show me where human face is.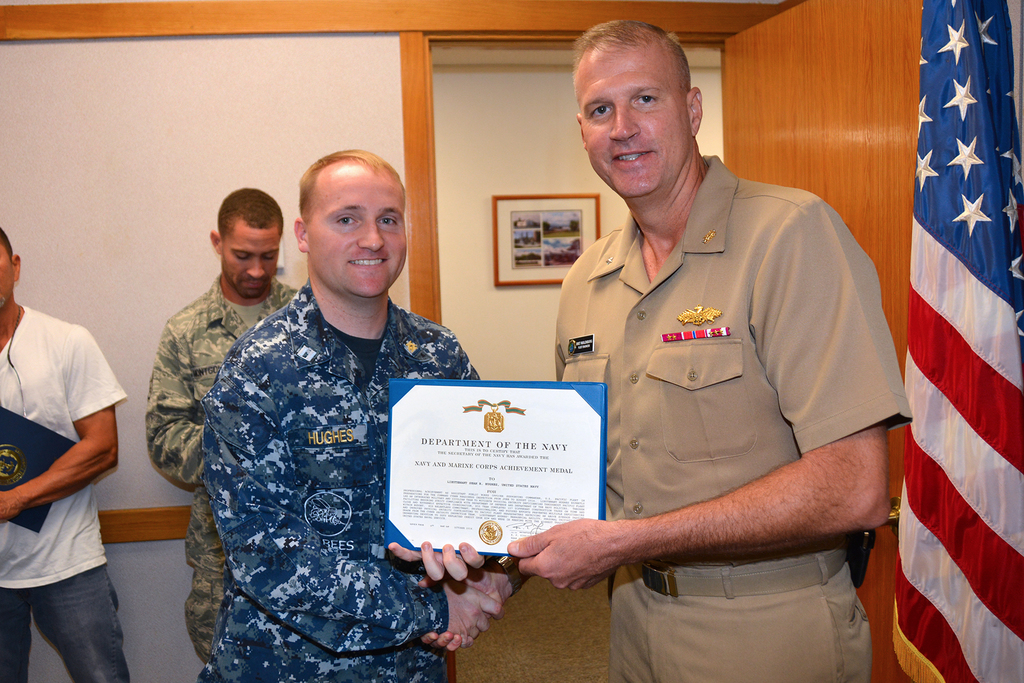
human face is at left=309, top=158, right=409, bottom=298.
